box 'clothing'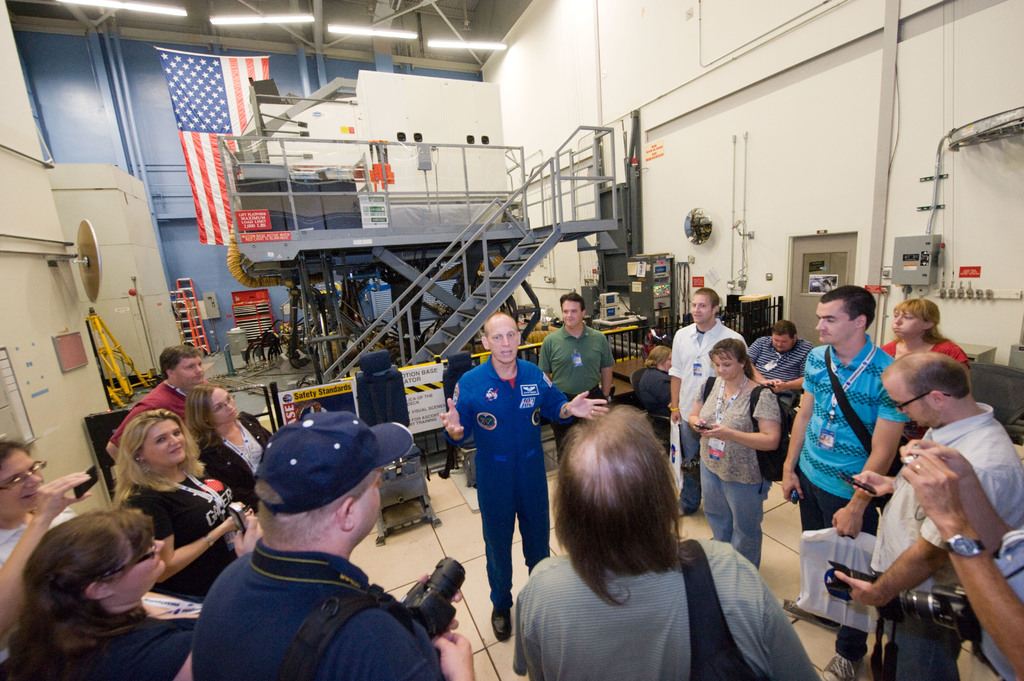
left=877, top=332, right=968, bottom=446
